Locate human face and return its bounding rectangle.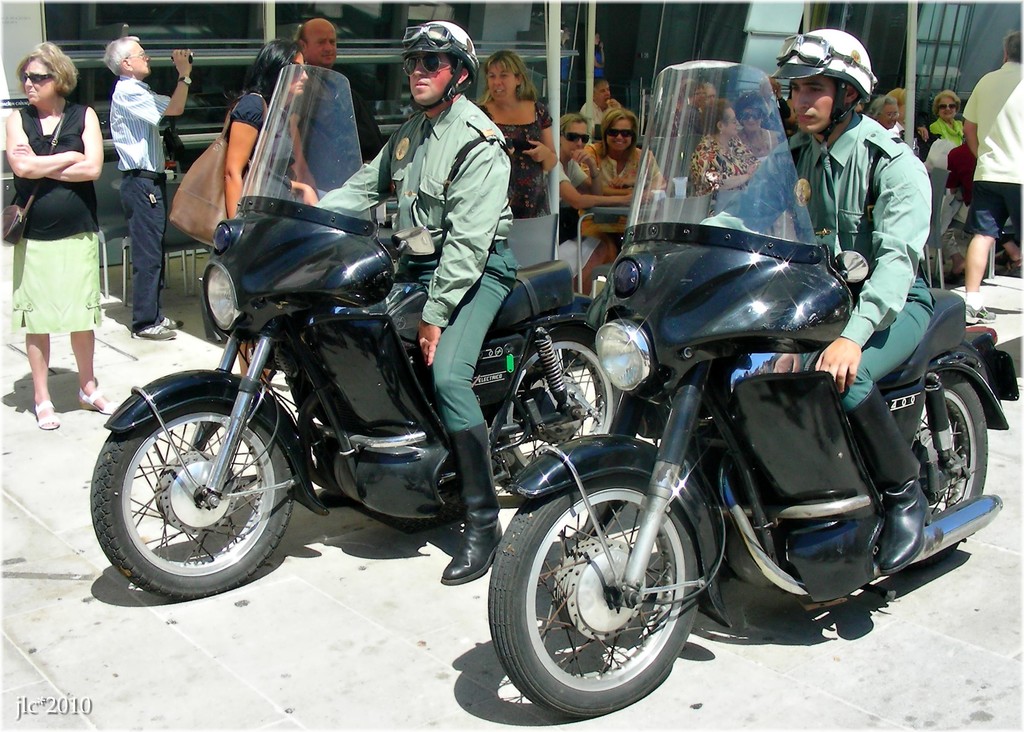
874:104:900:128.
